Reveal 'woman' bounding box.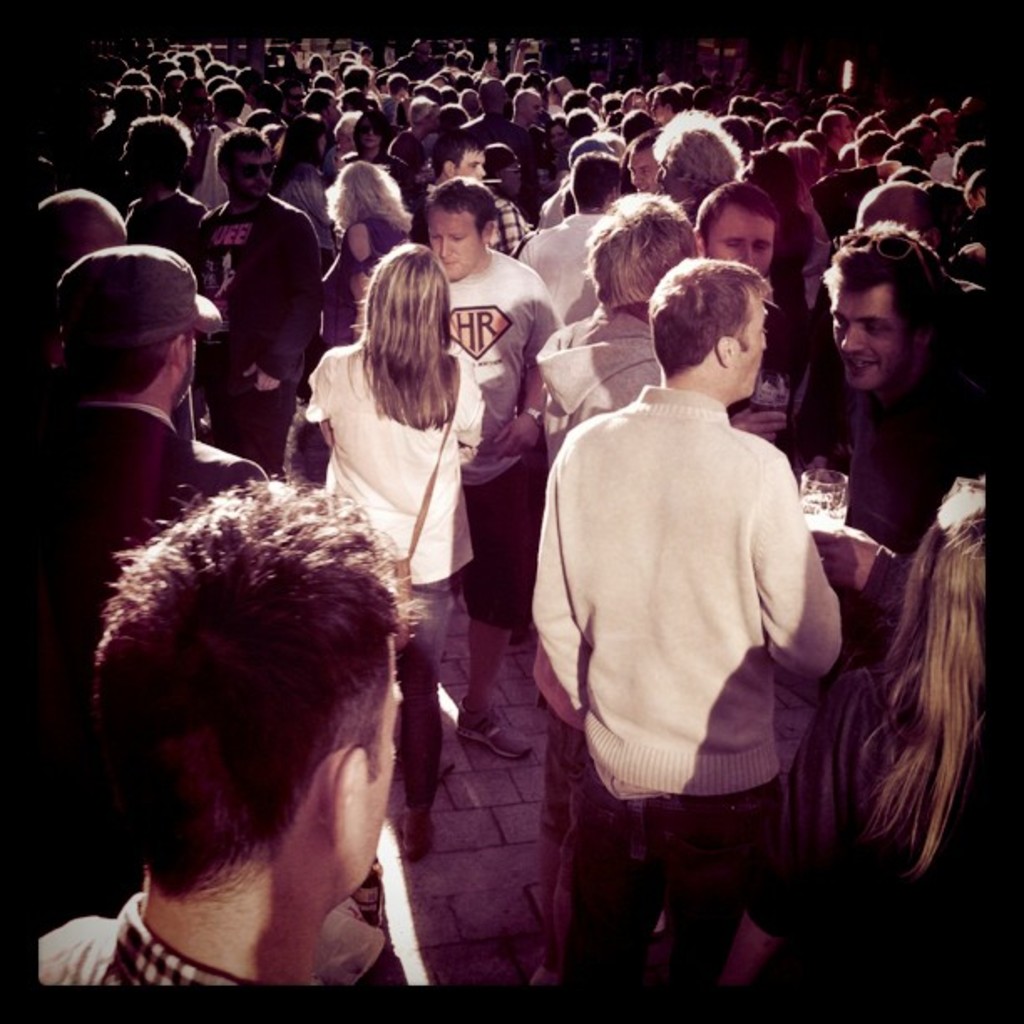
Revealed: BBox(775, 149, 827, 276).
